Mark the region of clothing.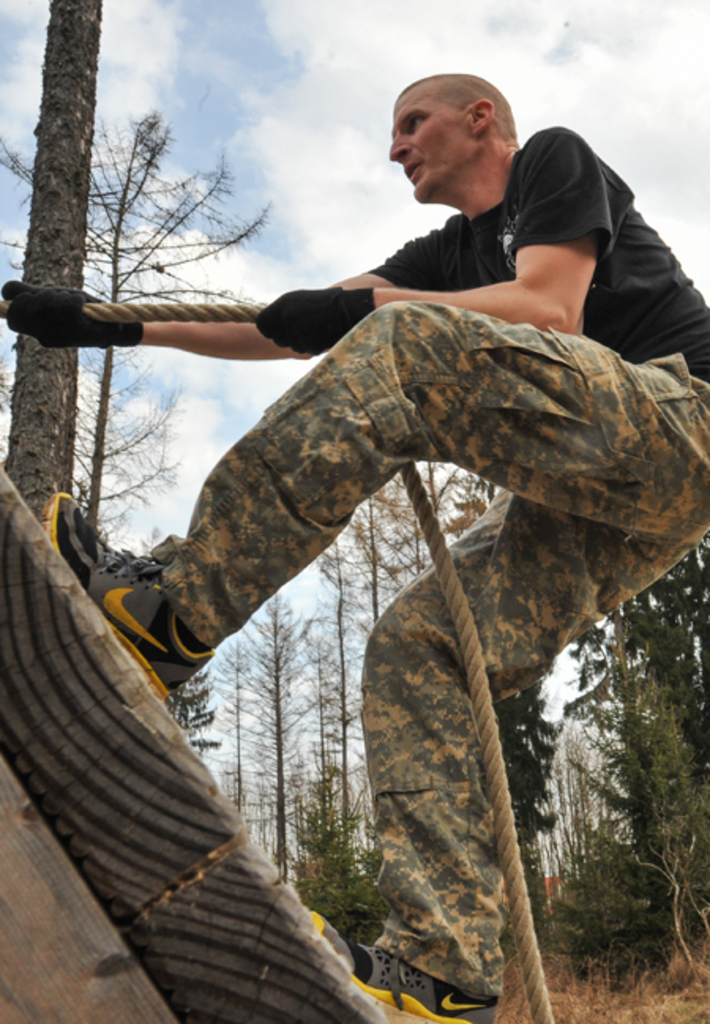
Region: select_region(150, 125, 708, 992).
